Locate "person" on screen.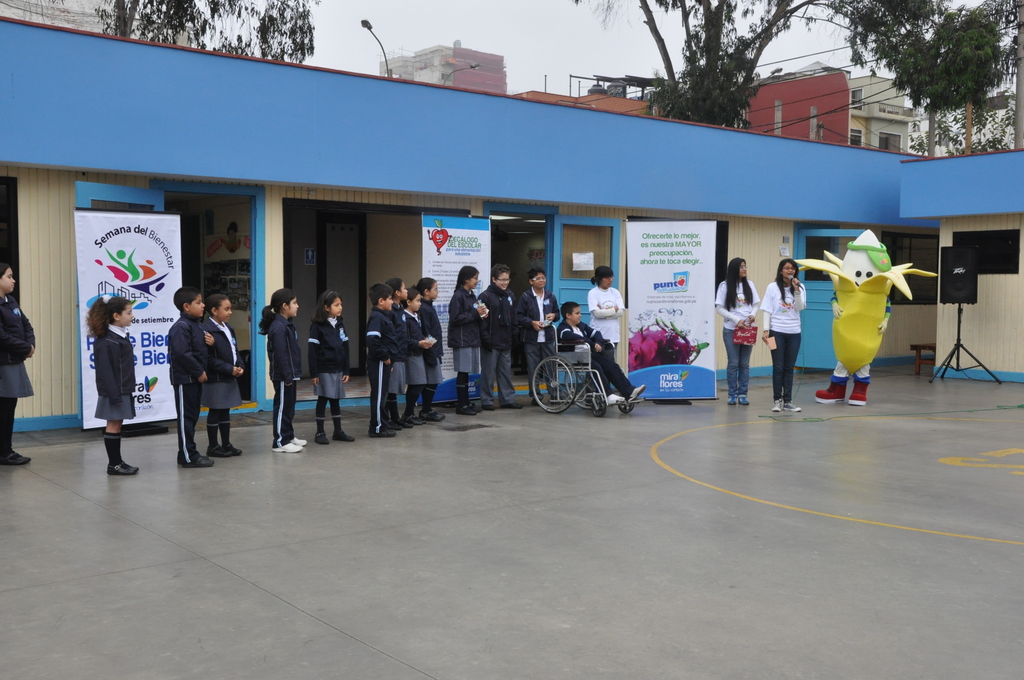
On screen at (516, 264, 568, 410).
